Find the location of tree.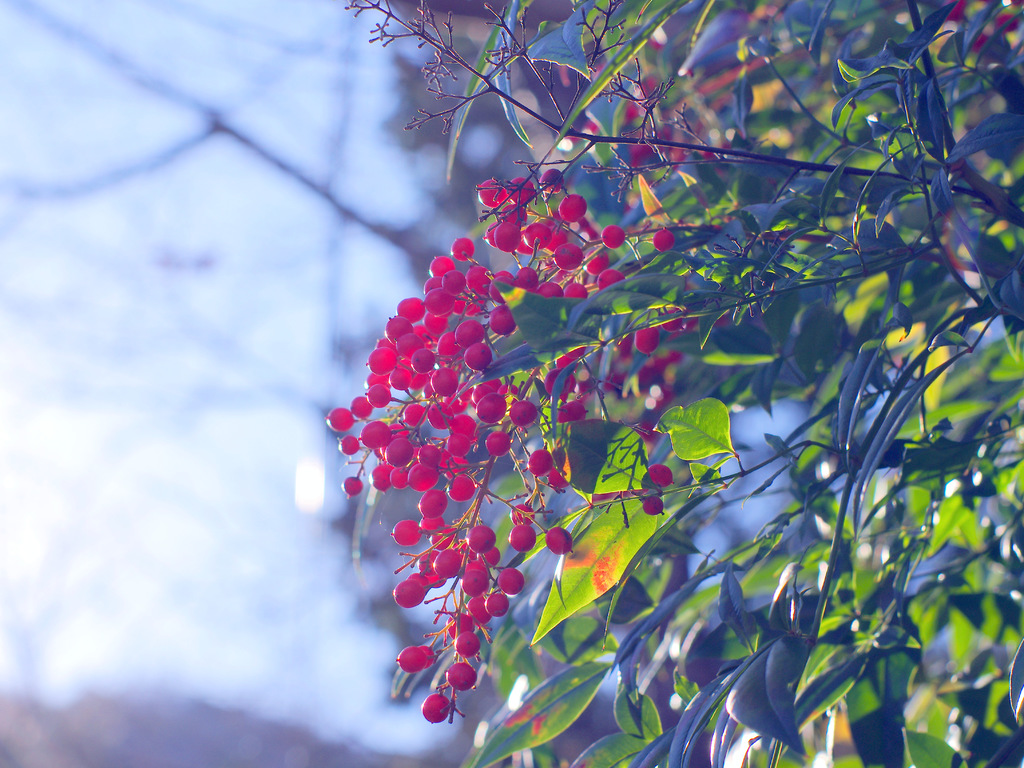
Location: 330, 0, 1023, 767.
